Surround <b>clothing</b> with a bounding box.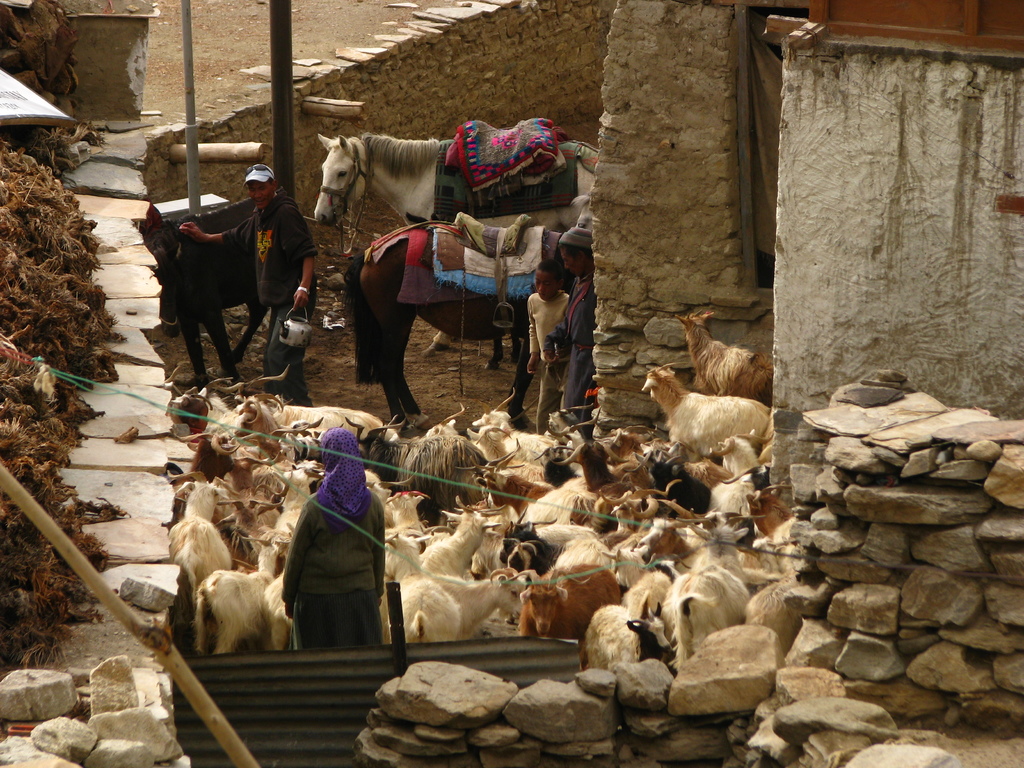
select_region(547, 274, 606, 447).
